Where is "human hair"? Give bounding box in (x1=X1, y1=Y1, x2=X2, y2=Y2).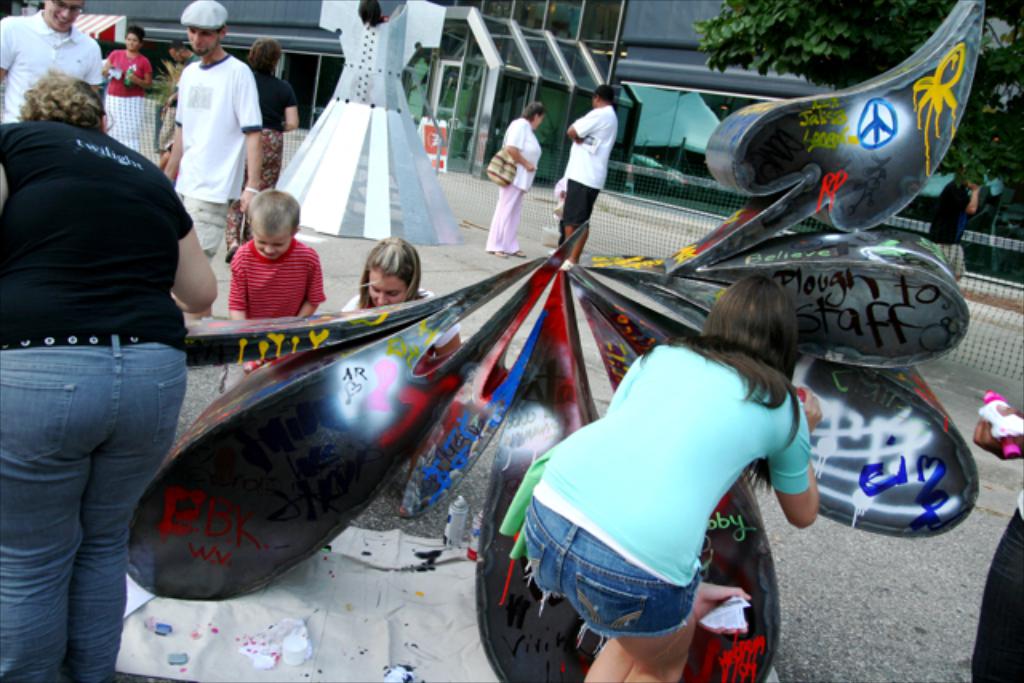
(x1=18, y1=67, x2=117, y2=146).
